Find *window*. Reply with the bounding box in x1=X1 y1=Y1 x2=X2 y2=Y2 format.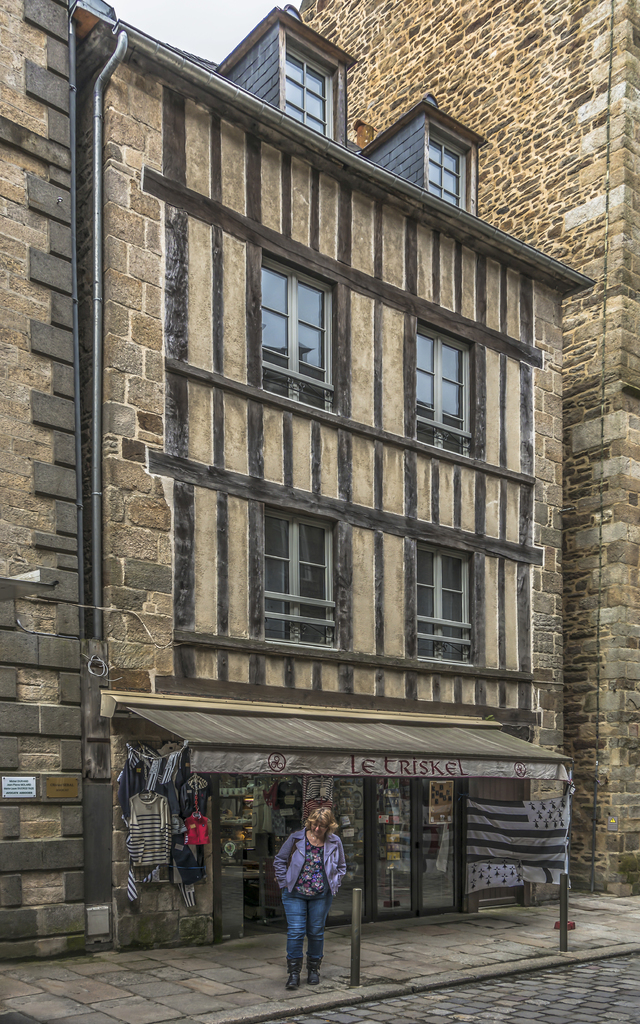
x1=411 y1=316 x2=476 y2=452.
